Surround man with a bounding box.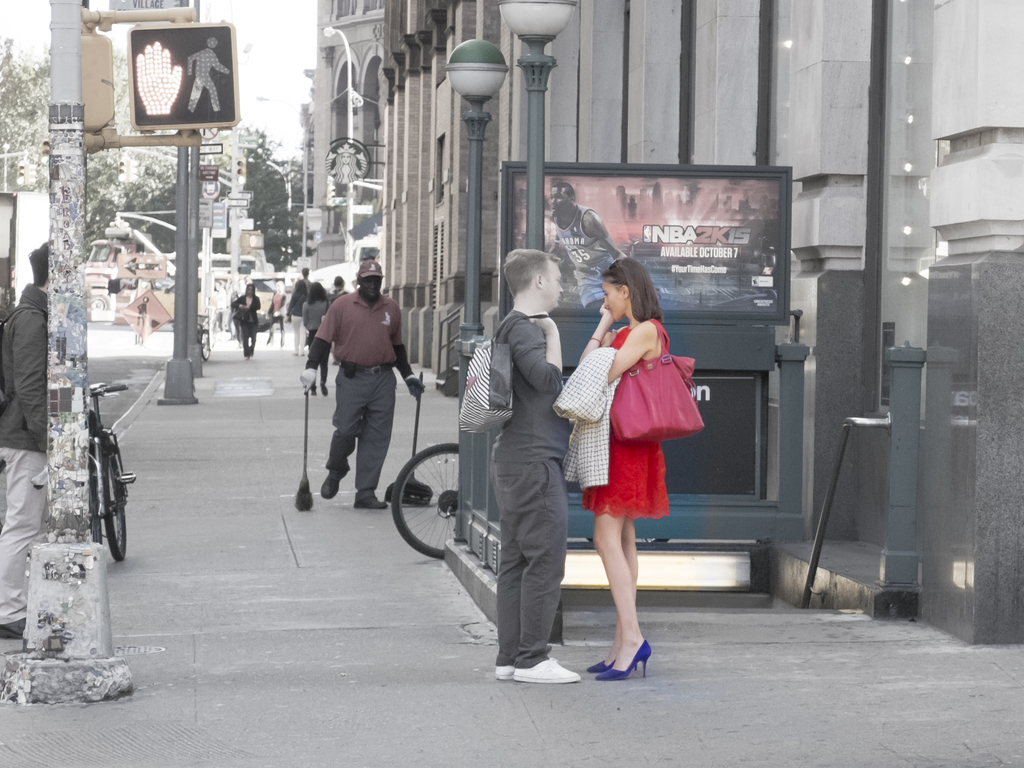
box=[298, 266, 410, 521].
